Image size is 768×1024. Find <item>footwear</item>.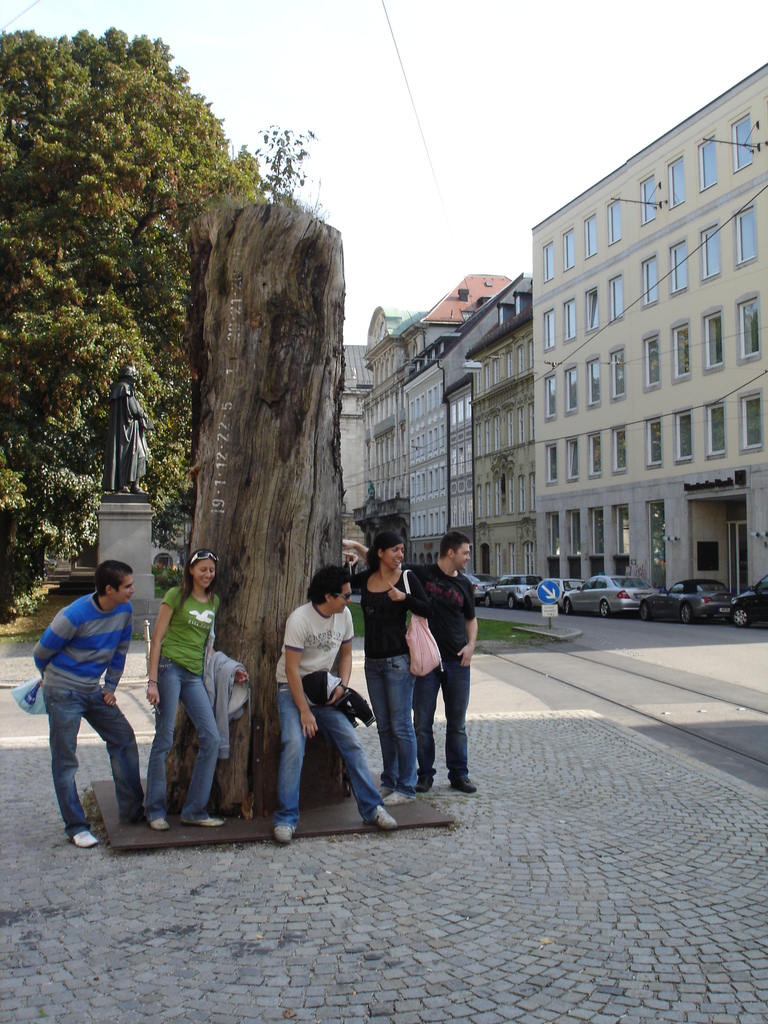
bbox=(141, 810, 165, 827).
